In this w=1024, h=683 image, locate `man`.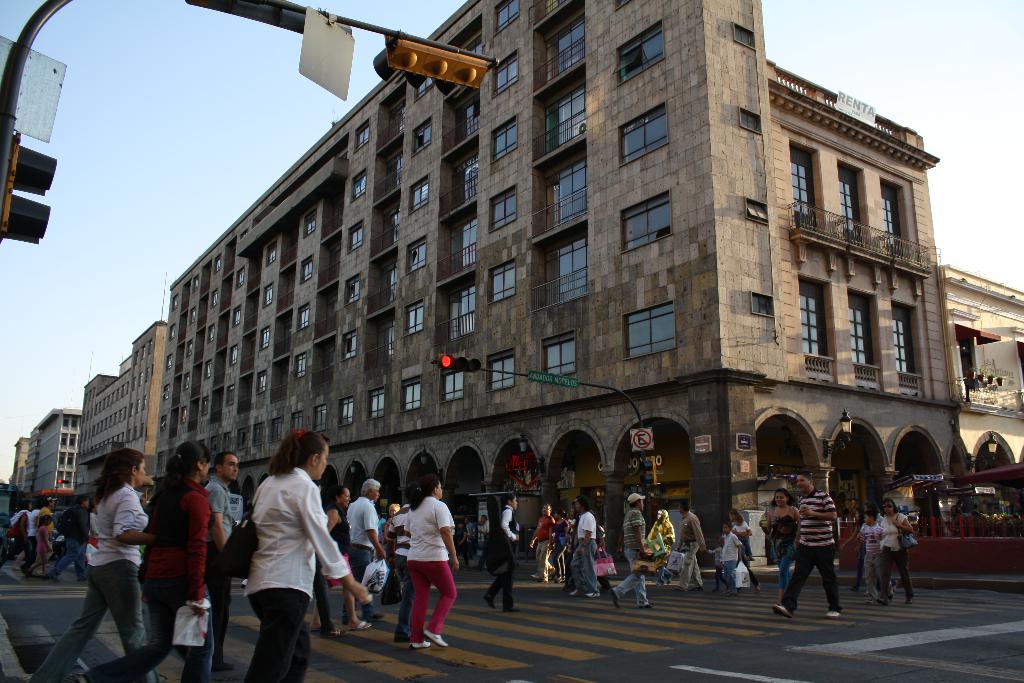
Bounding box: locate(348, 475, 388, 620).
